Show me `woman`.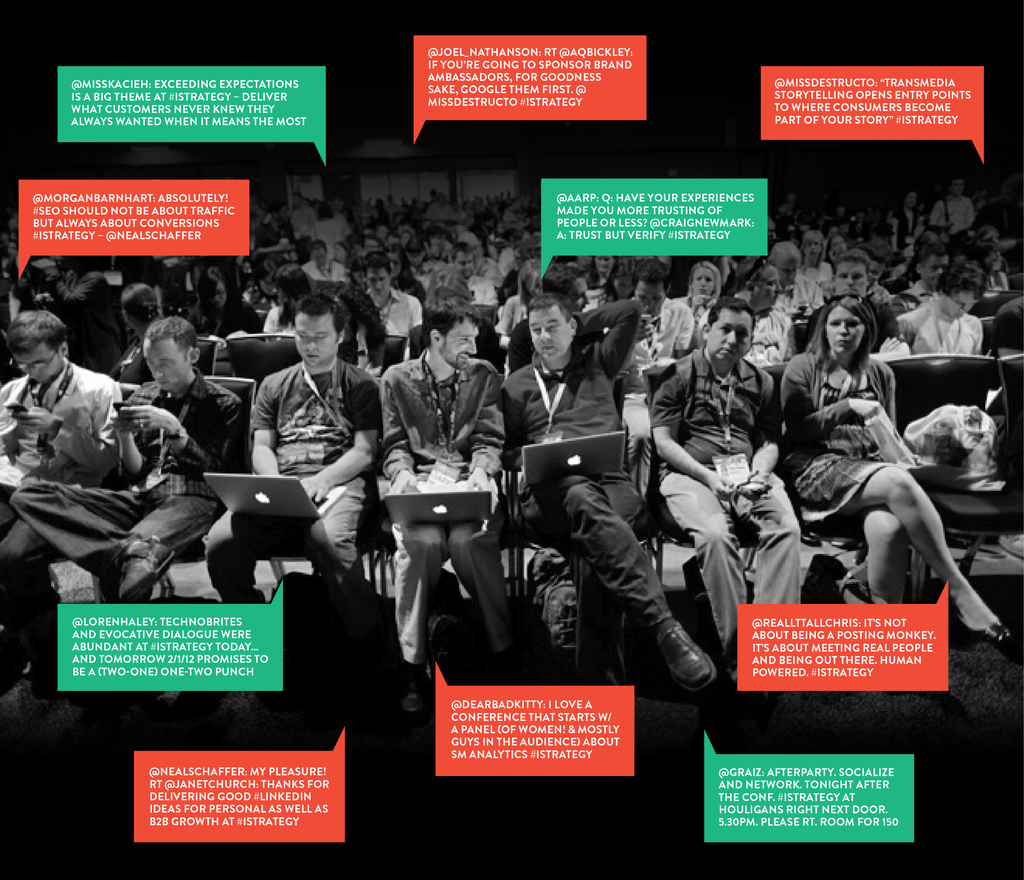
`woman` is here: box=[761, 310, 981, 675].
